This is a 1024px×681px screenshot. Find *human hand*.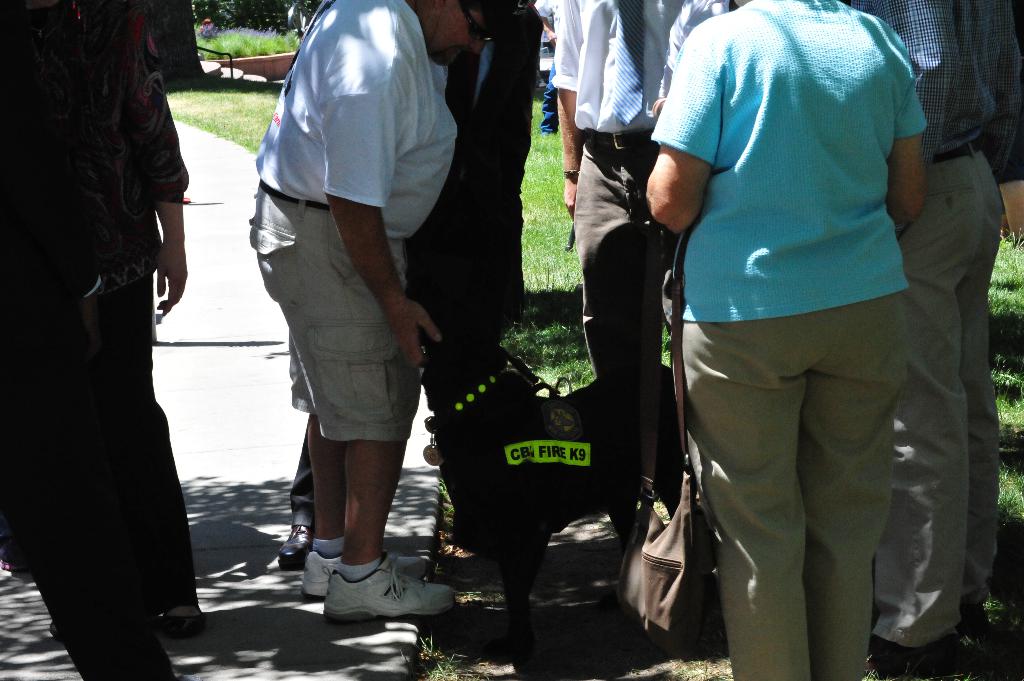
Bounding box: left=378, top=284, right=447, bottom=364.
